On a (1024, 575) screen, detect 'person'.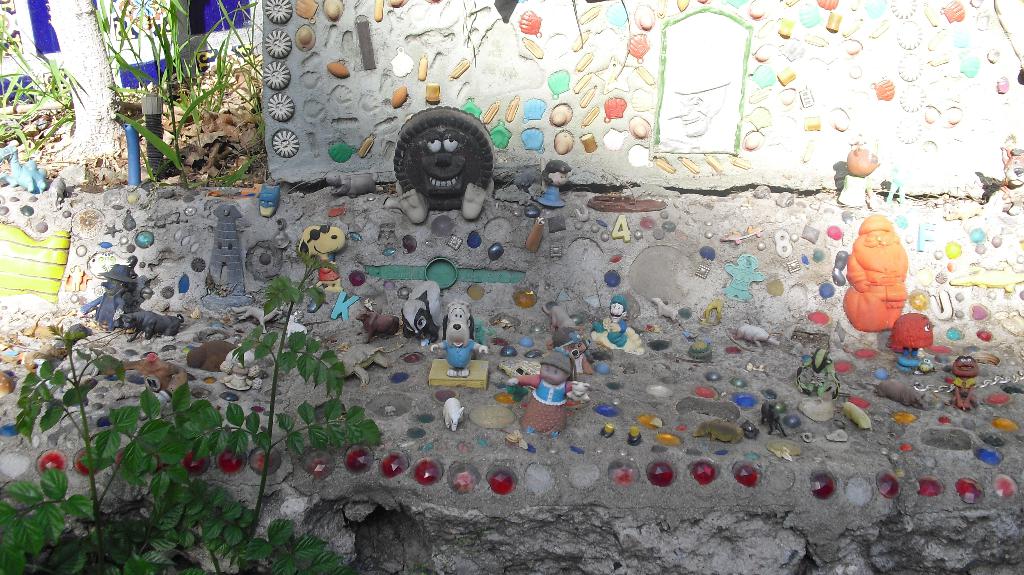
[668,80,731,136].
